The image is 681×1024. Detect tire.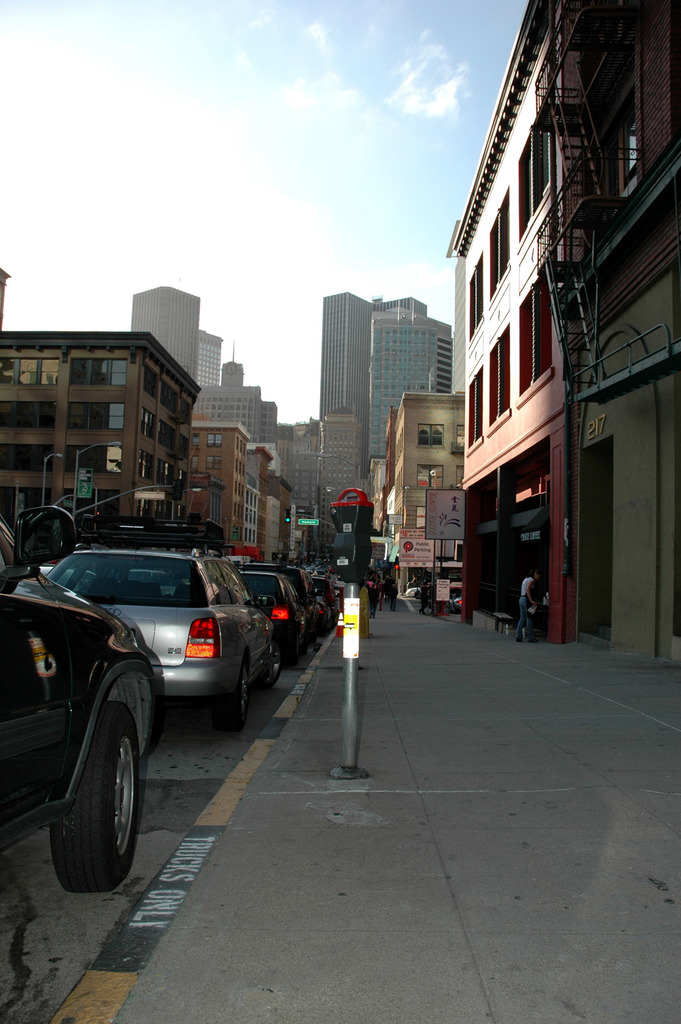
Detection: select_region(40, 691, 147, 899).
